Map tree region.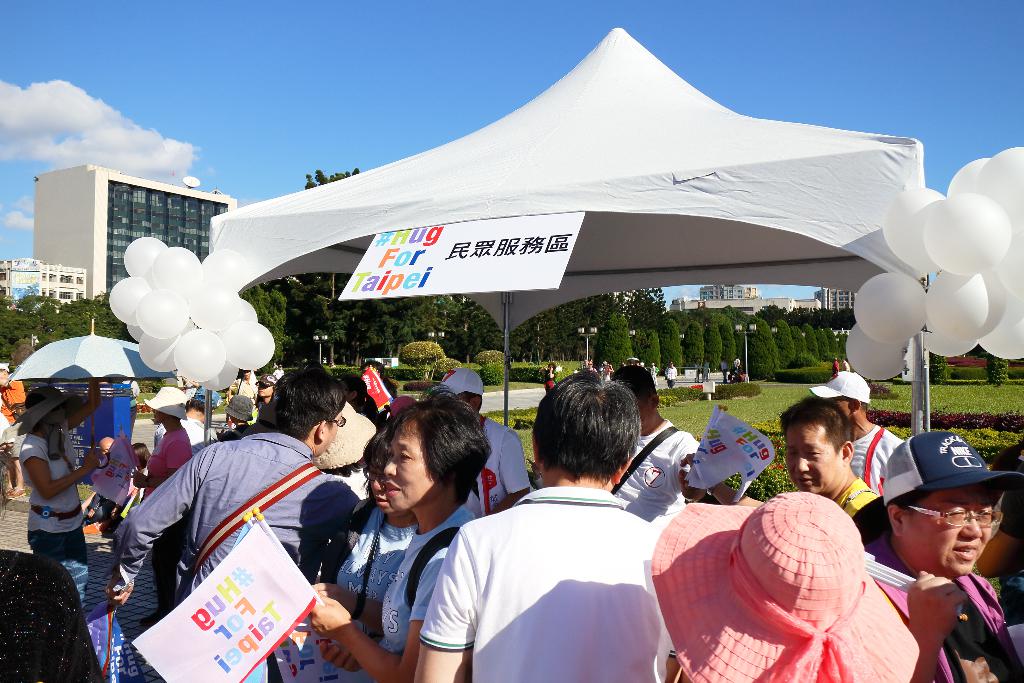
Mapped to (left=593, top=307, right=633, bottom=375).
